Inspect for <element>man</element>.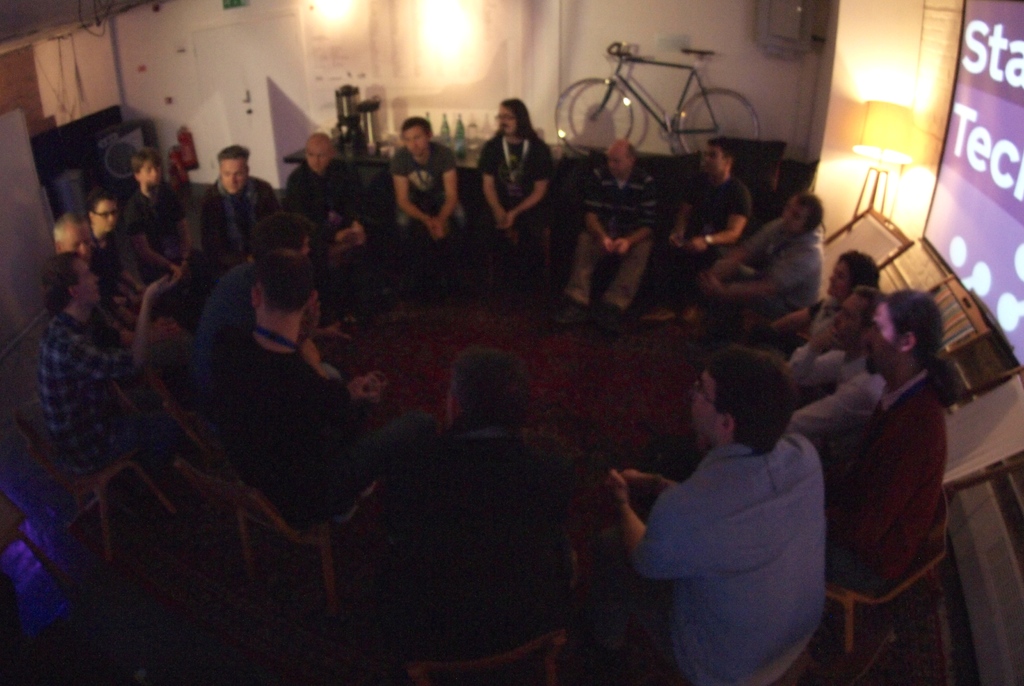
Inspection: (86,200,168,340).
